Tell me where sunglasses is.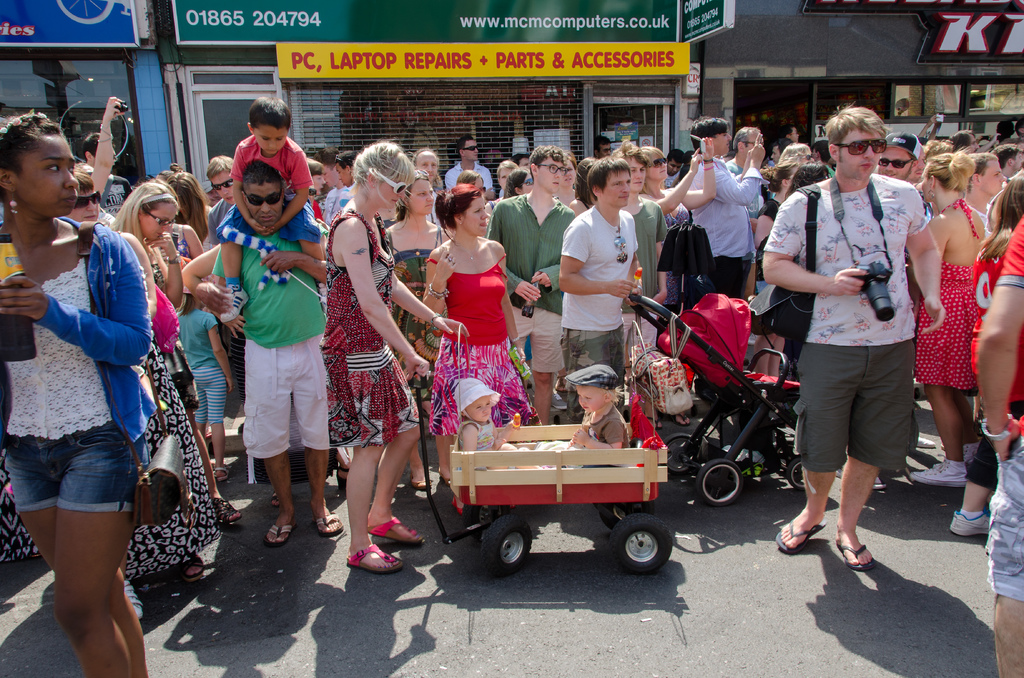
sunglasses is at box=[614, 236, 630, 265].
